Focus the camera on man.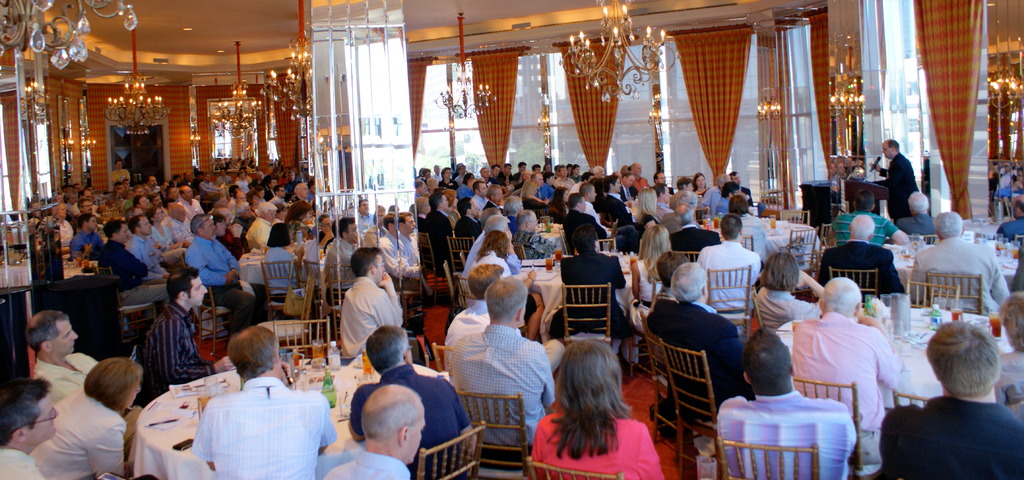
Focus region: select_region(0, 376, 62, 479).
